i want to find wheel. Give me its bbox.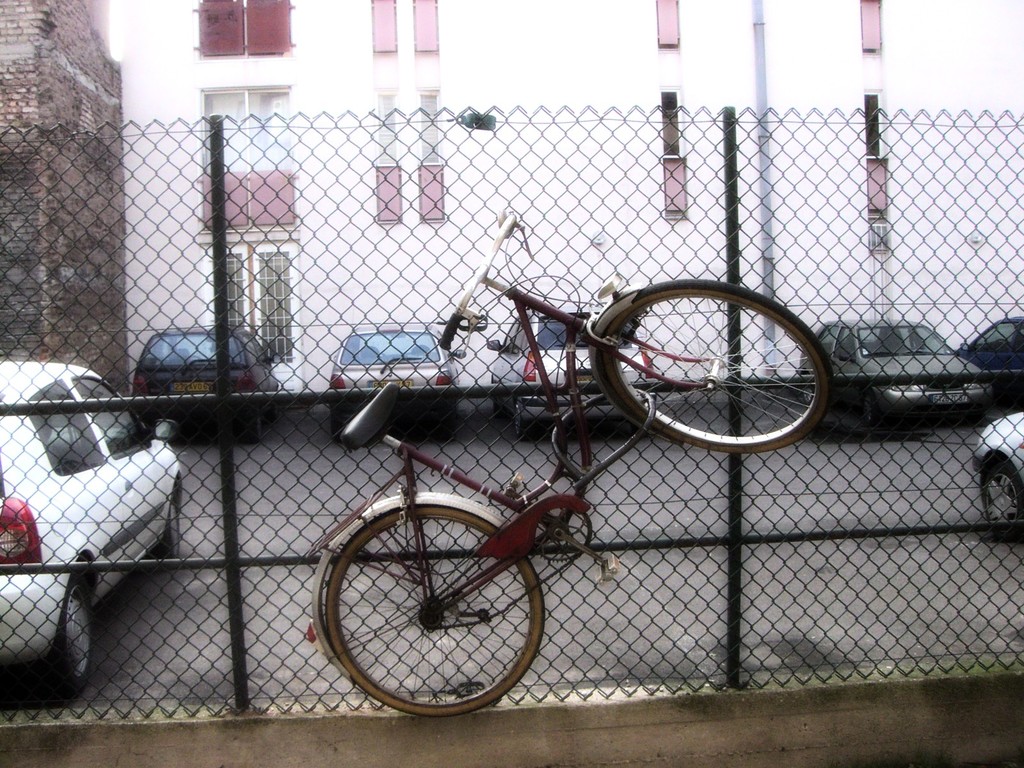
x1=980 y1=461 x2=1023 y2=524.
